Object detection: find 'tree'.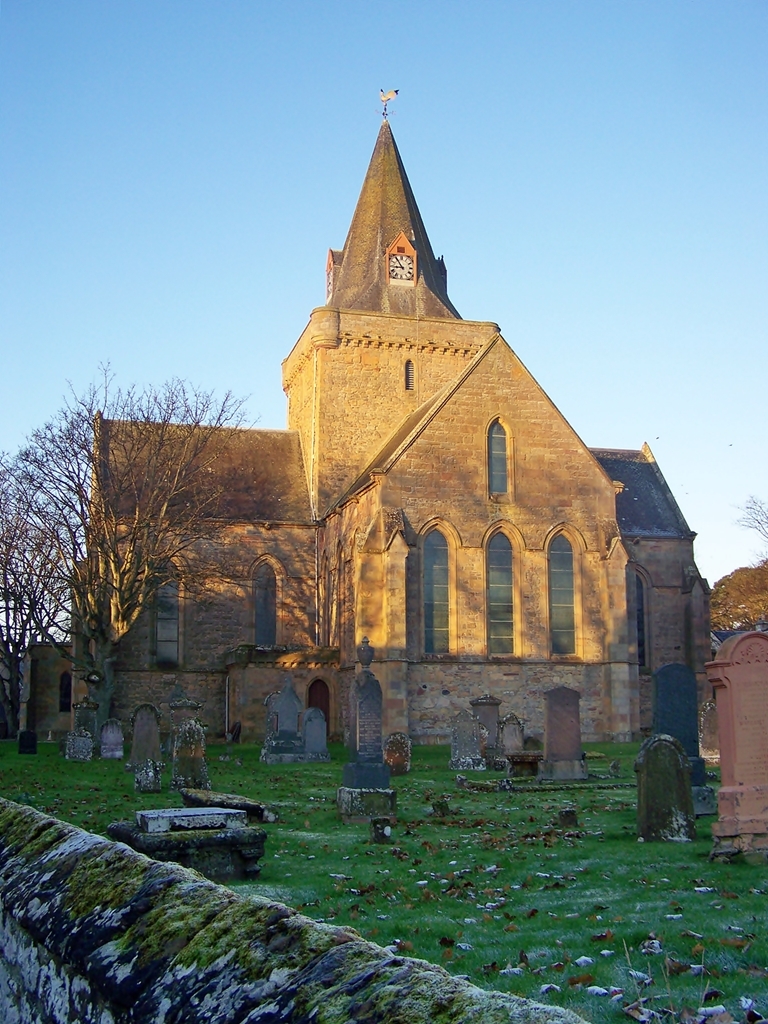
(left=706, top=563, right=767, bottom=631).
